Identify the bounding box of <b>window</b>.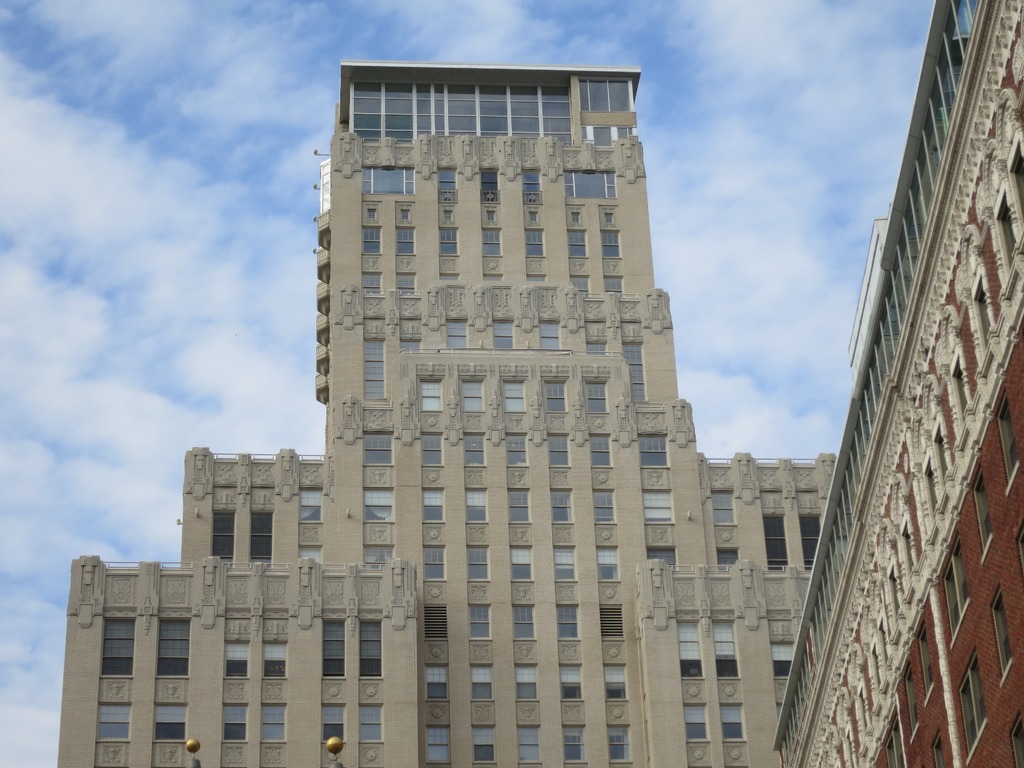
362, 543, 394, 570.
